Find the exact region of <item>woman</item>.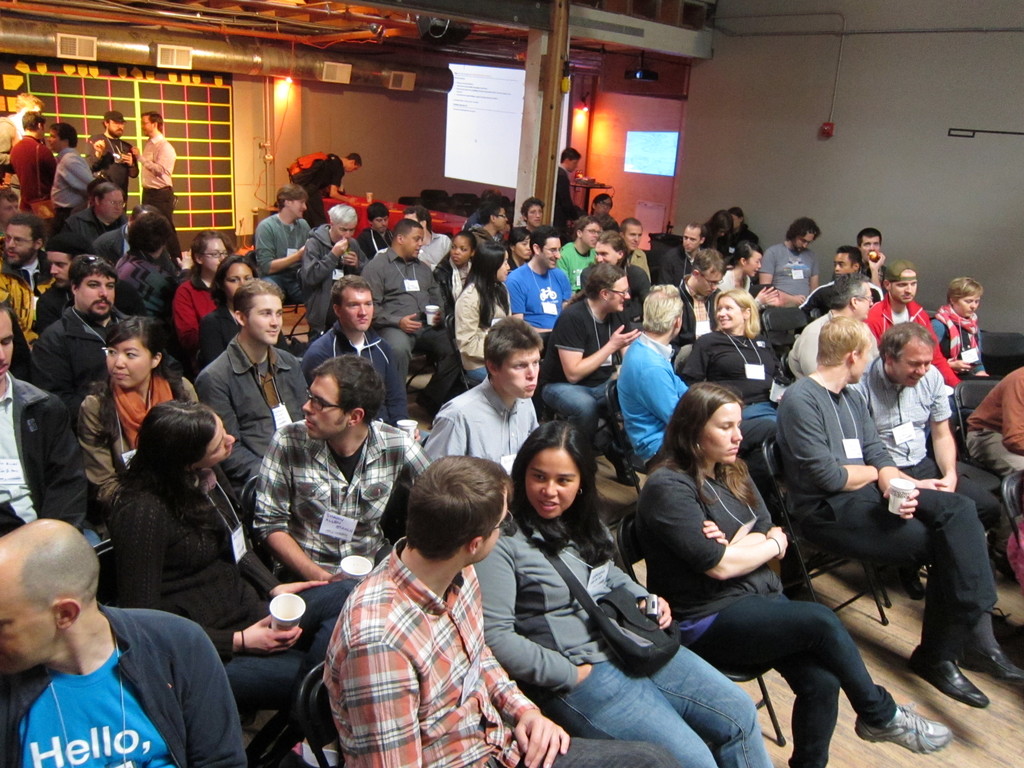
Exact region: 172:237:230:331.
